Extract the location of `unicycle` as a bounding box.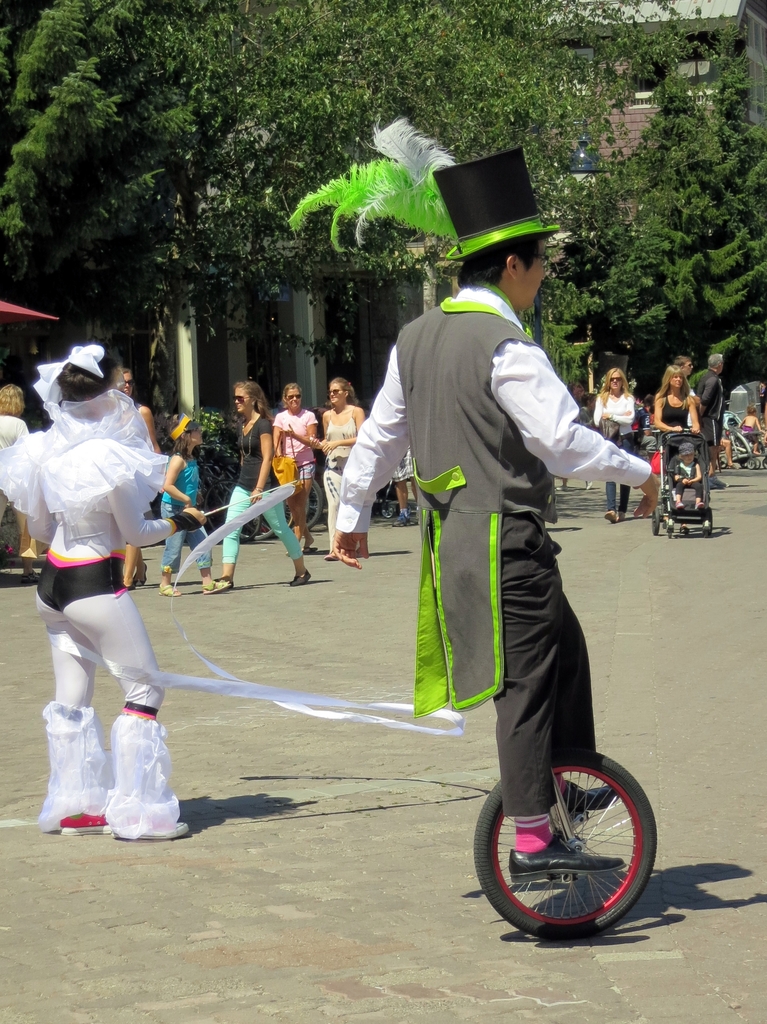
[left=474, top=543, right=654, bottom=940].
